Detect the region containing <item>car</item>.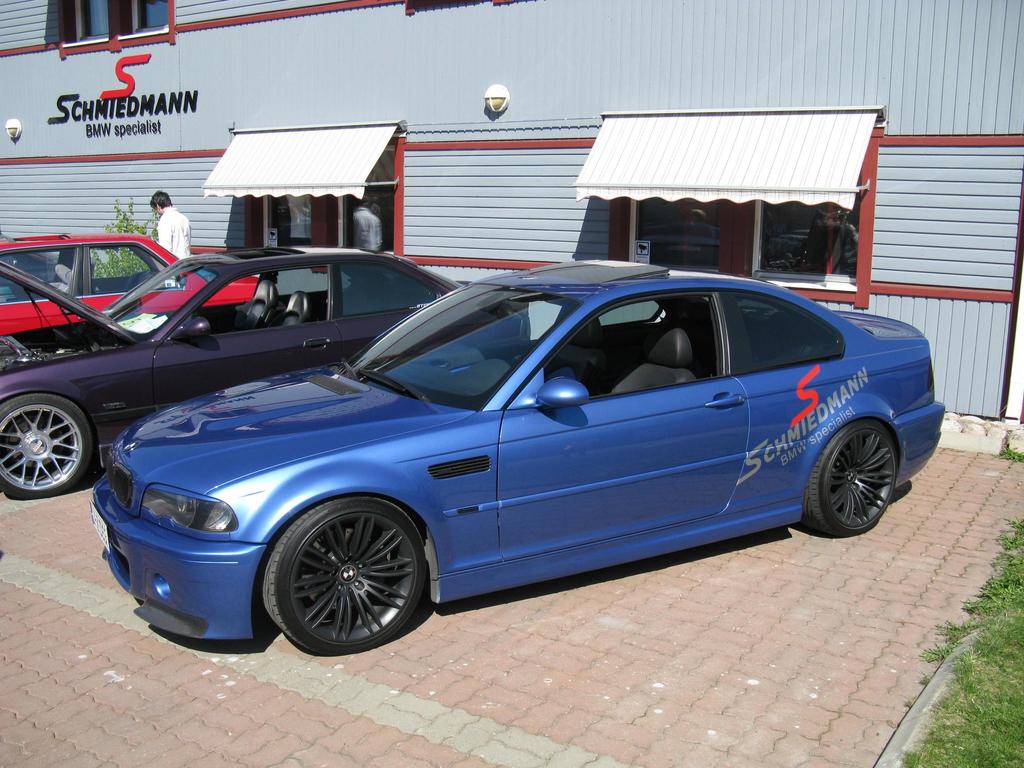
rect(0, 259, 532, 497).
